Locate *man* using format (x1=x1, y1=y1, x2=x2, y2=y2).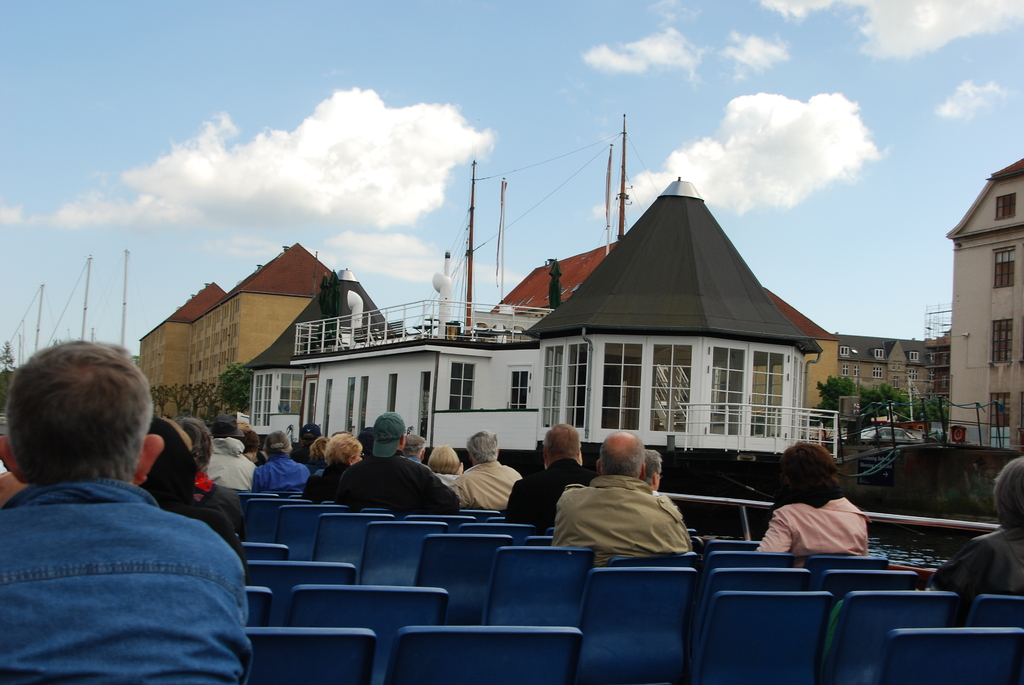
(x1=333, y1=411, x2=458, y2=516).
